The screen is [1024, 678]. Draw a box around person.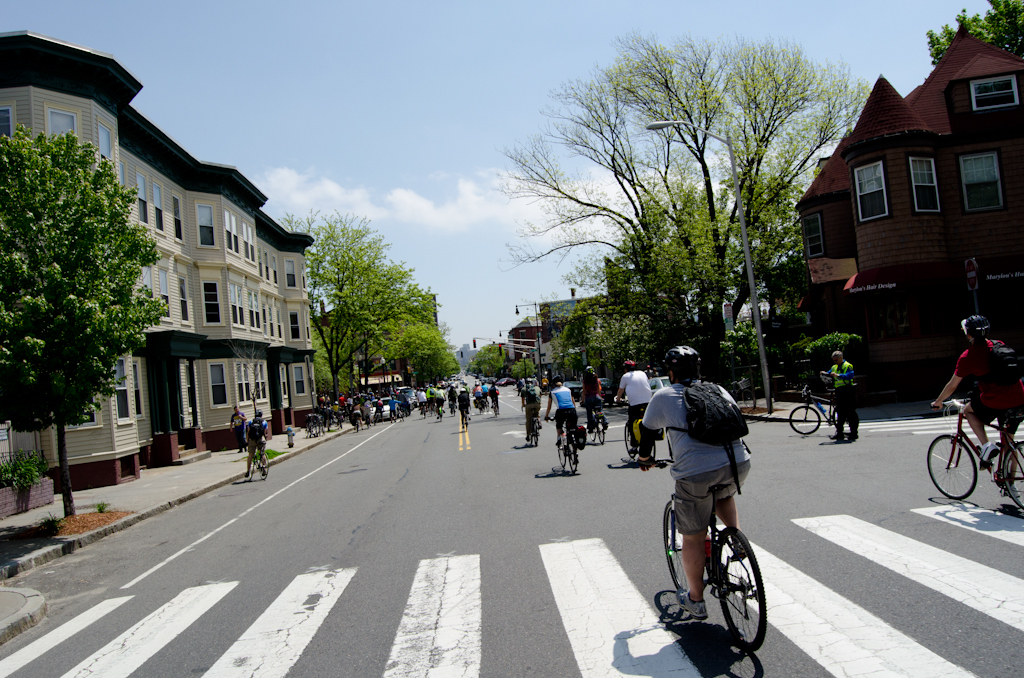
crop(823, 348, 857, 441).
